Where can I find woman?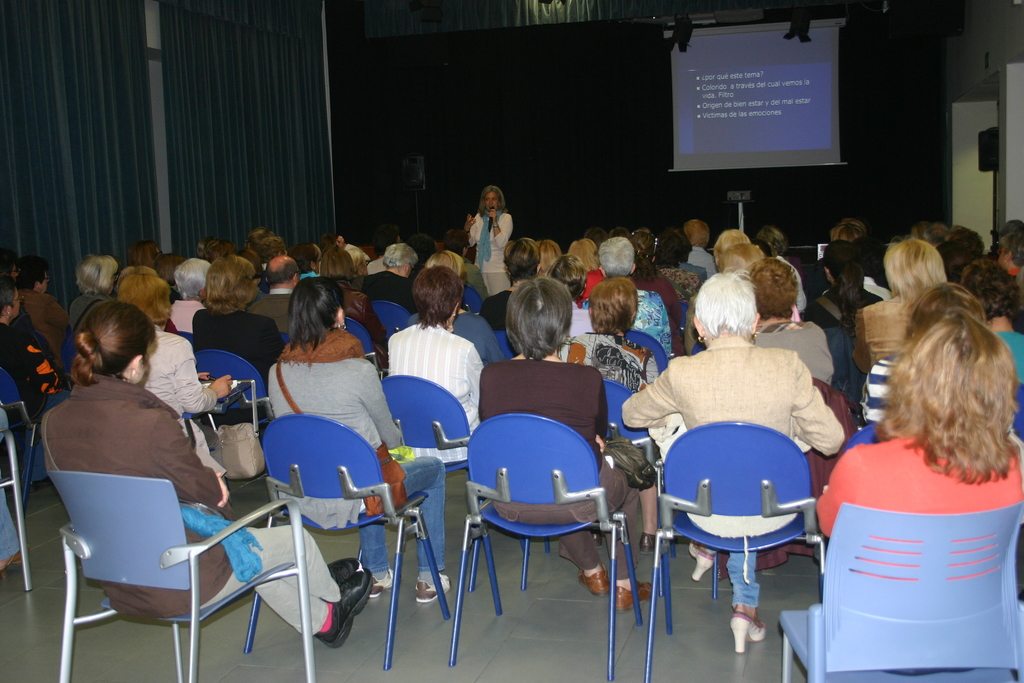
You can find it at x1=0, y1=273, x2=65, y2=408.
